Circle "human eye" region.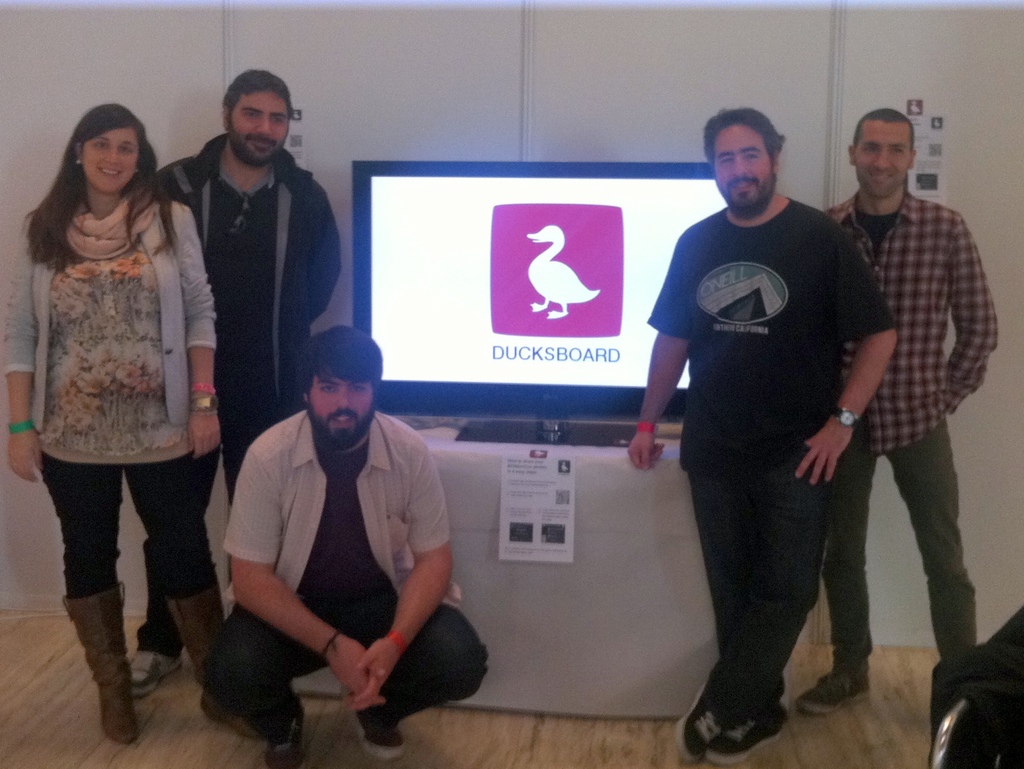
Region: <box>741,151,760,165</box>.
